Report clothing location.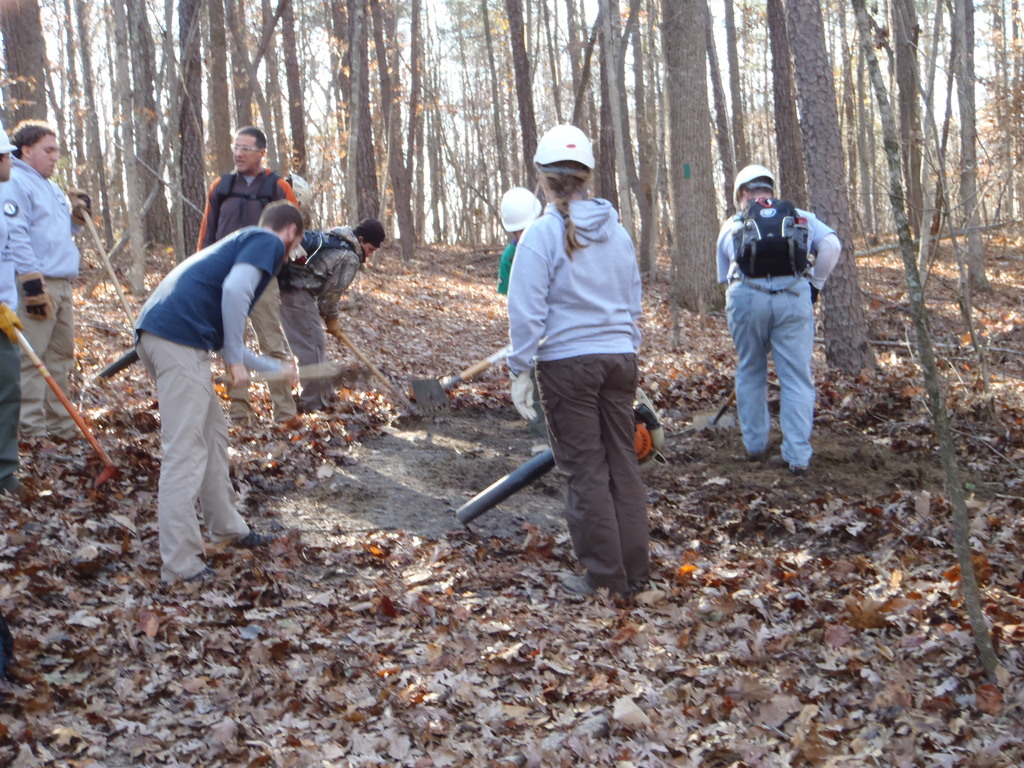
Report: (left=282, top=226, right=362, bottom=407).
